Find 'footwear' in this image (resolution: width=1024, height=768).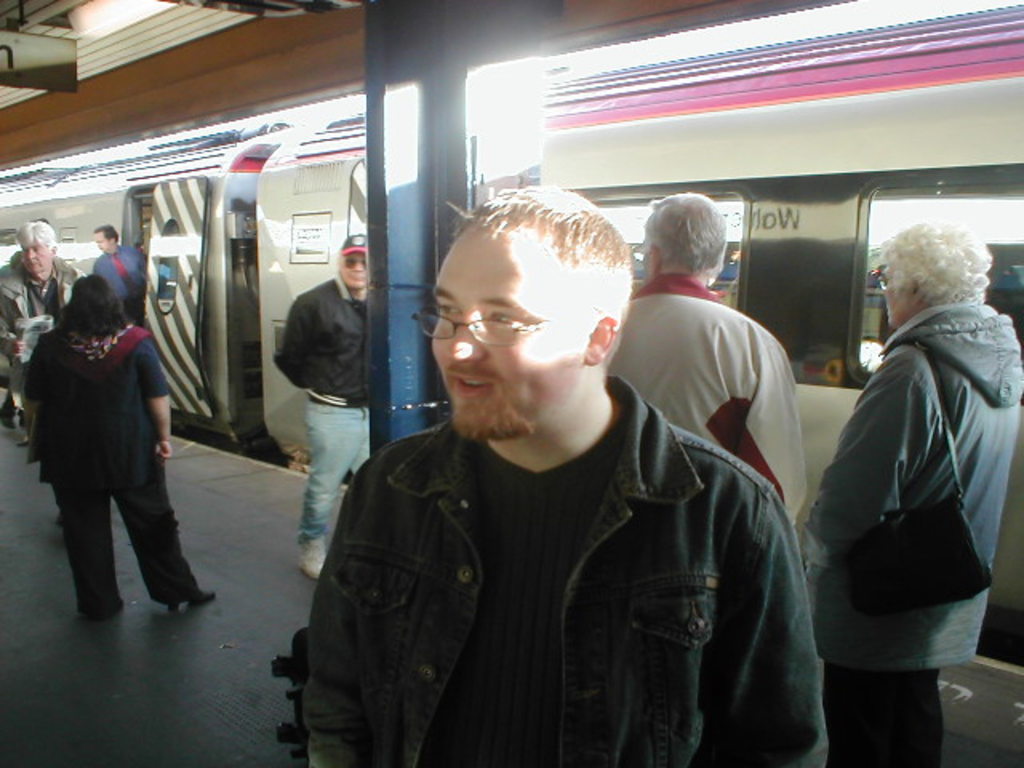
<bbox>96, 600, 131, 616</bbox>.
